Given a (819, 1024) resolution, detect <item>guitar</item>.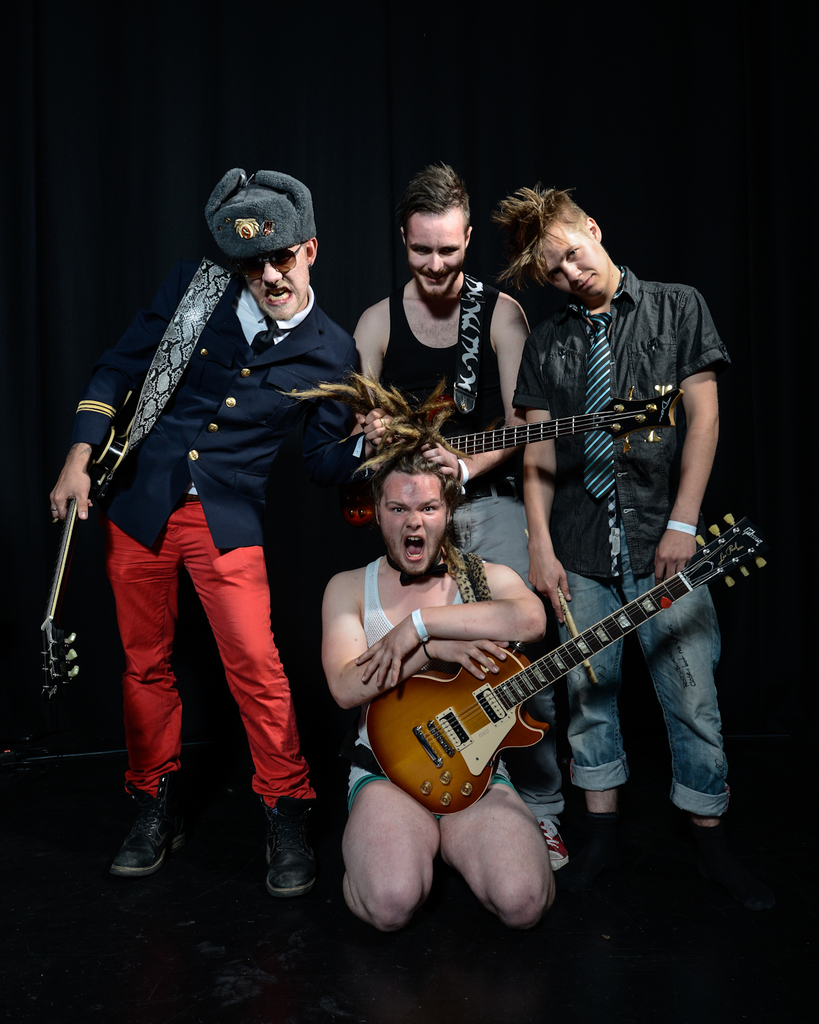
{"left": 359, "top": 509, "right": 766, "bottom": 814}.
